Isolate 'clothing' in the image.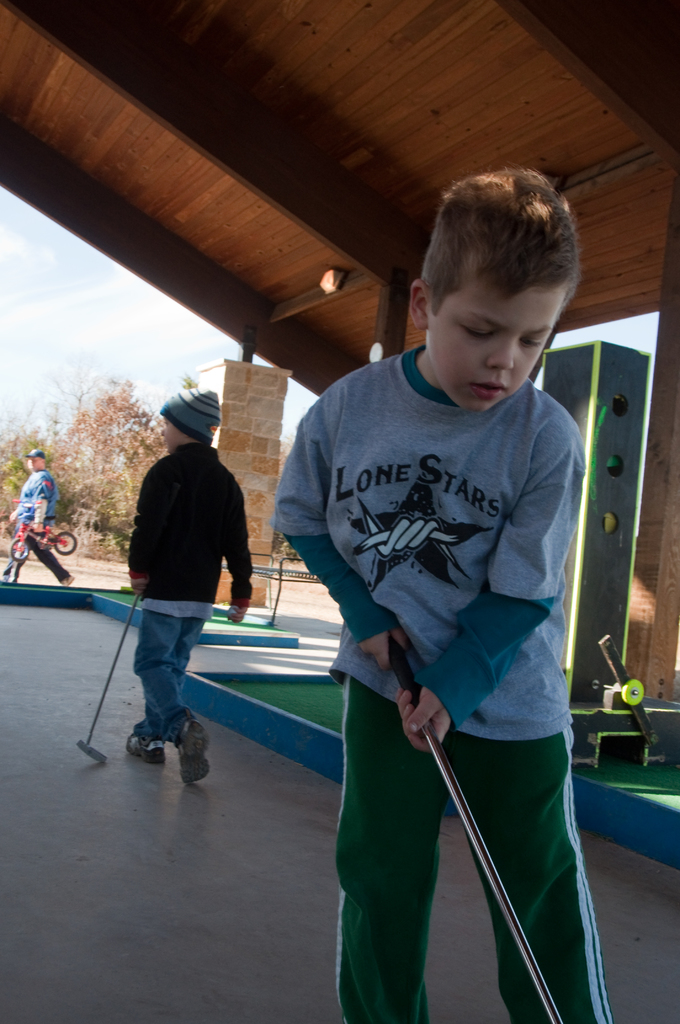
Isolated region: bbox=[9, 470, 67, 524].
